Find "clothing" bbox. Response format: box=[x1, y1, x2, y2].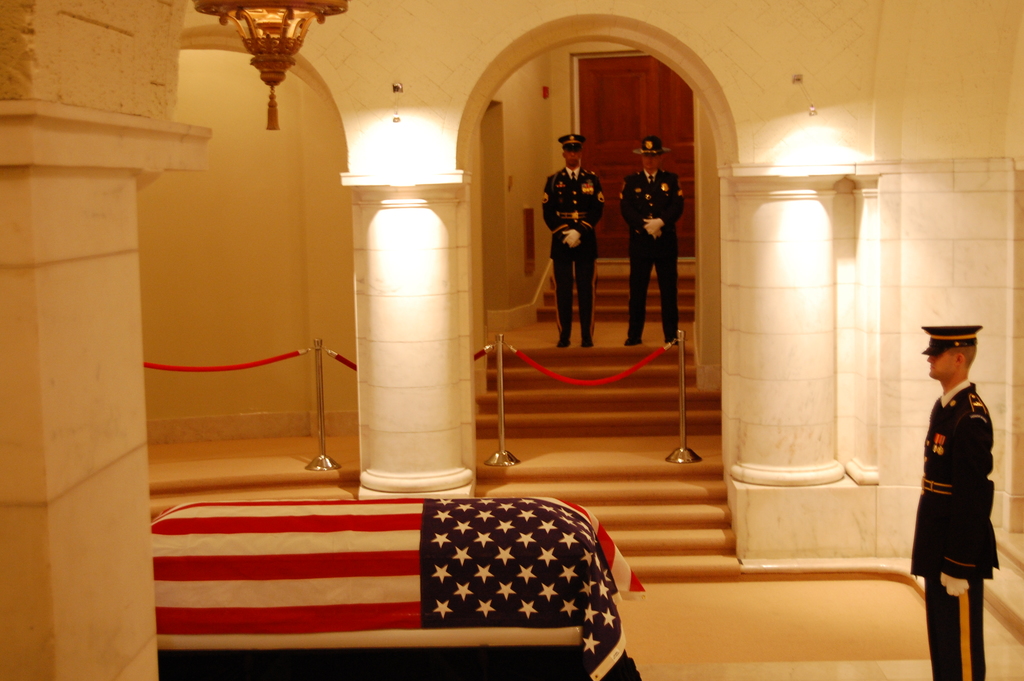
box=[612, 167, 687, 334].
